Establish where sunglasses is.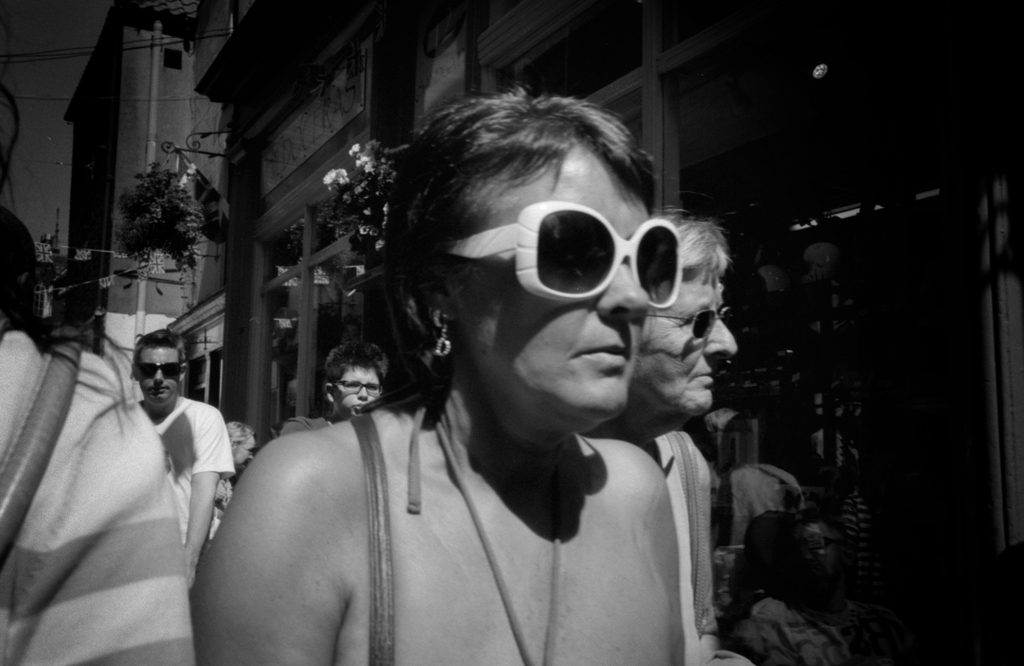
Established at box(653, 309, 734, 342).
